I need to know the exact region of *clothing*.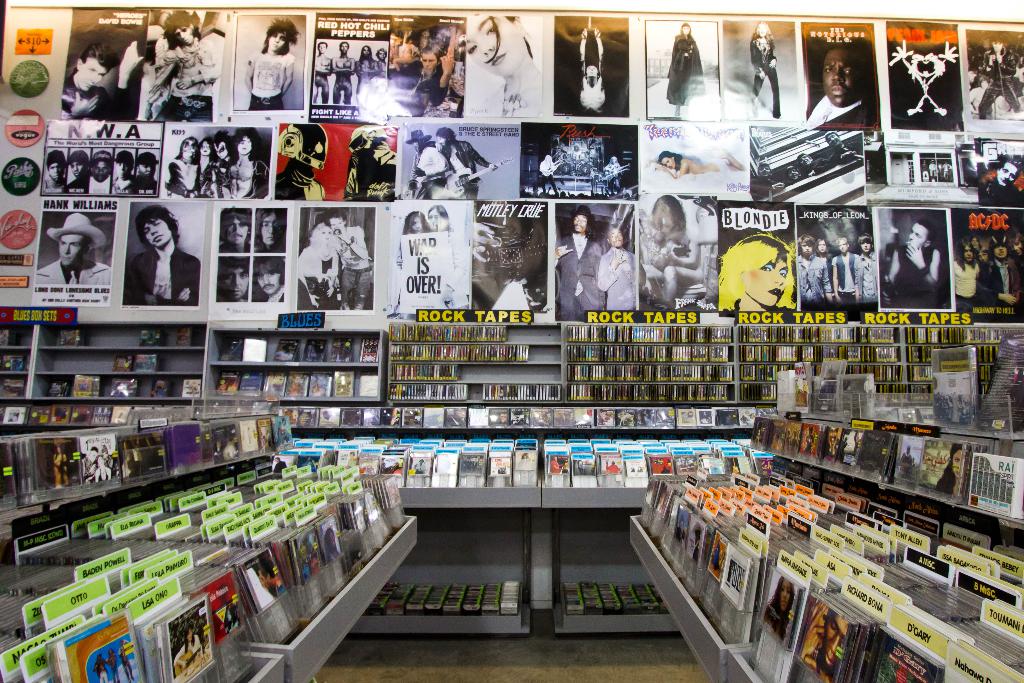
Region: box=[111, 45, 142, 108].
